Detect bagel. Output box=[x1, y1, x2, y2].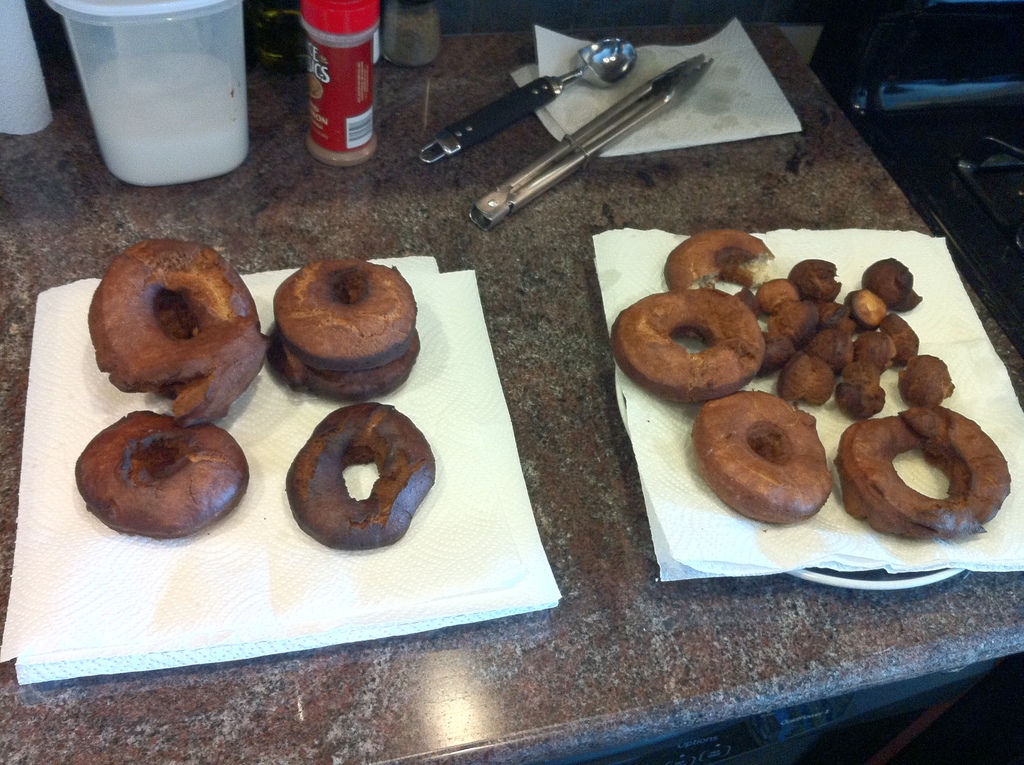
box=[76, 407, 246, 539].
